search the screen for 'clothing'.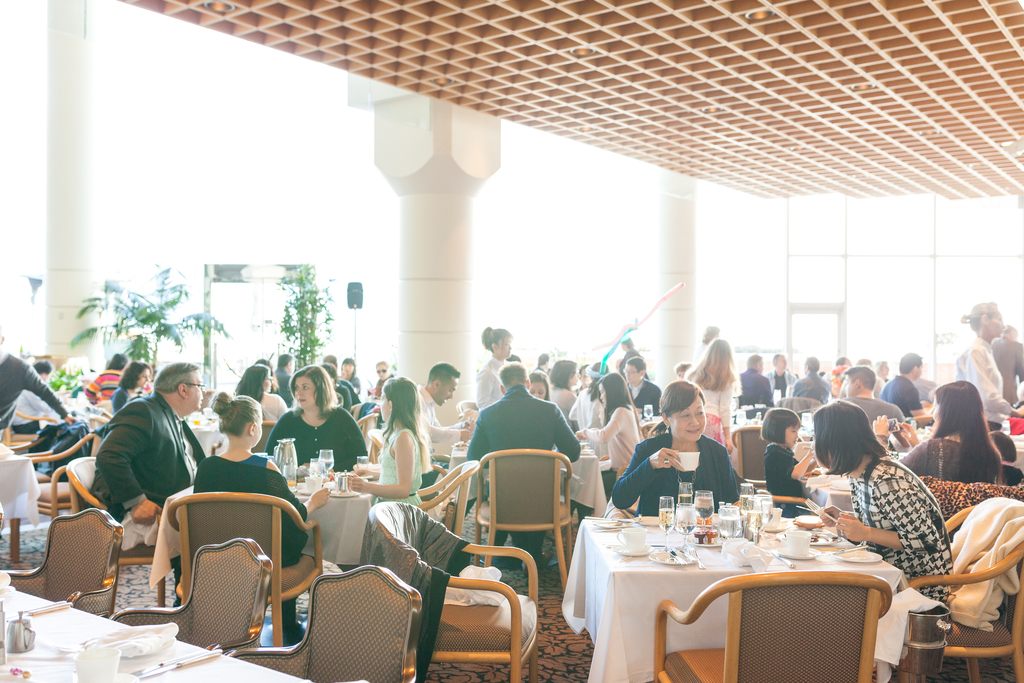
Found at l=264, t=383, r=287, b=419.
